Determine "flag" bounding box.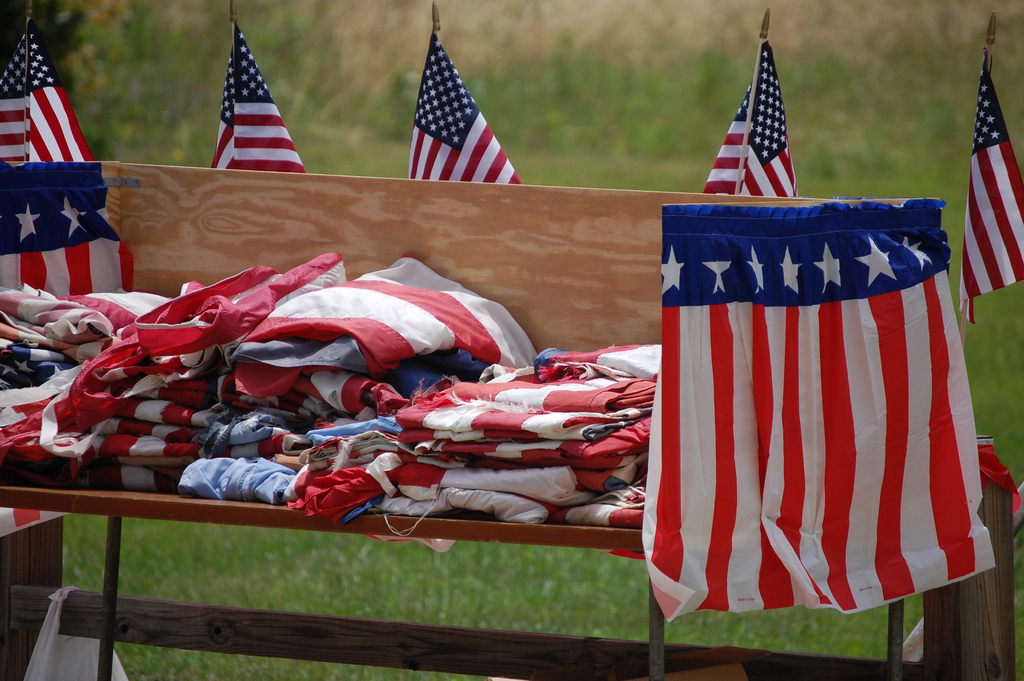
Determined: 407,28,531,199.
